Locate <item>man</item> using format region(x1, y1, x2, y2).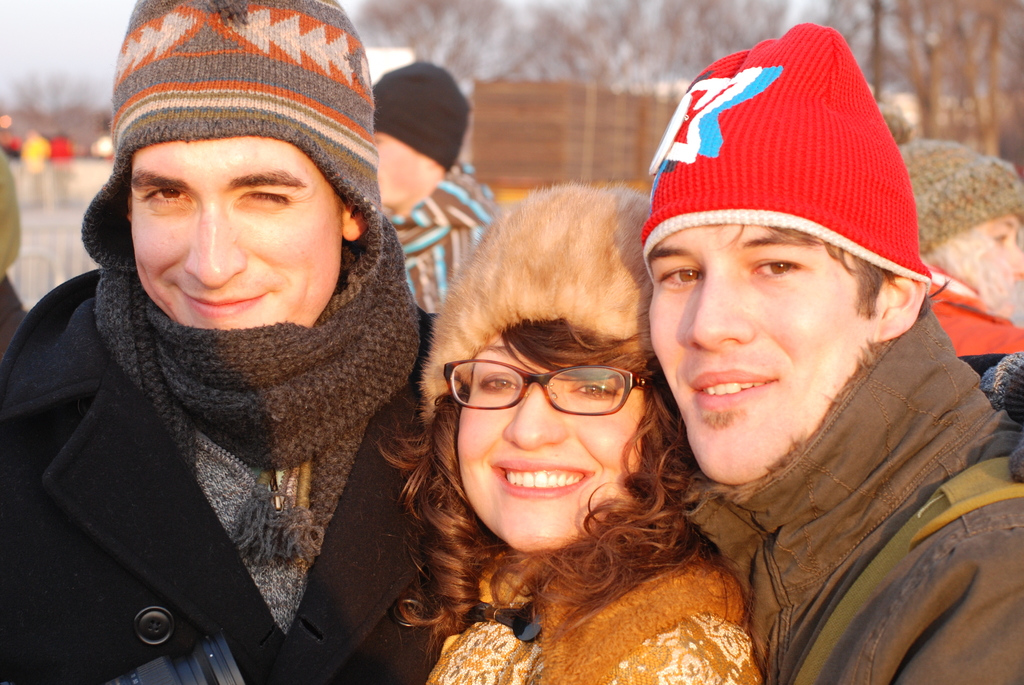
region(639, 20, 1023, 684).
